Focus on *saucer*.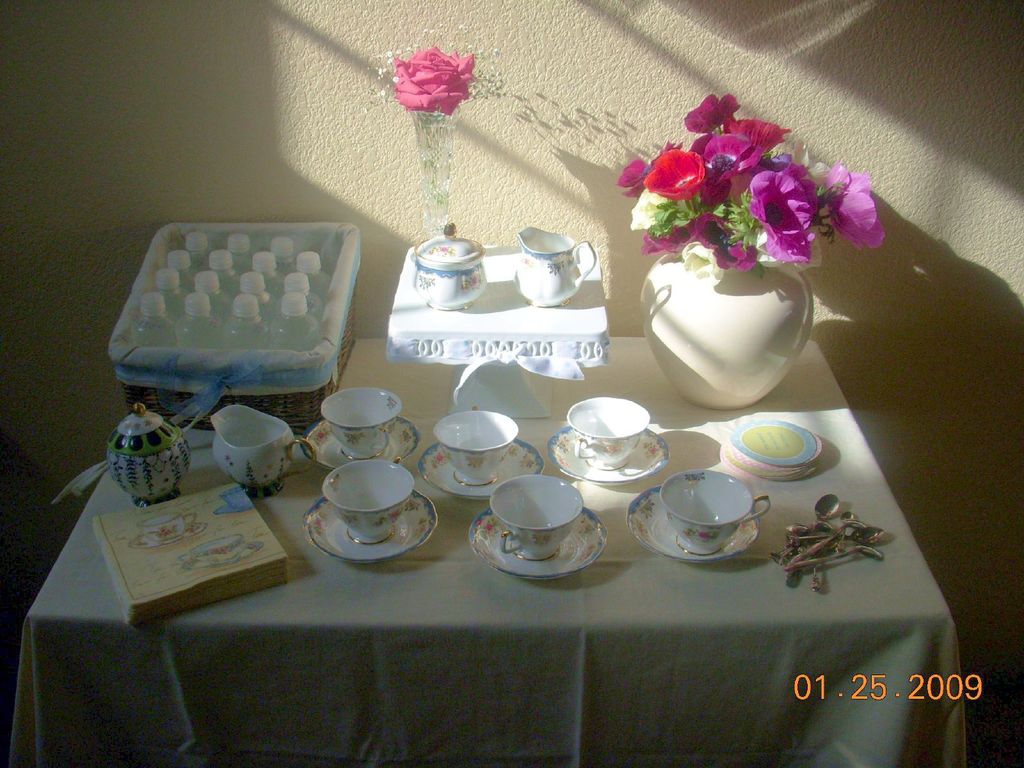
Focused at left=623, top=486, right=765, bottom=566.
